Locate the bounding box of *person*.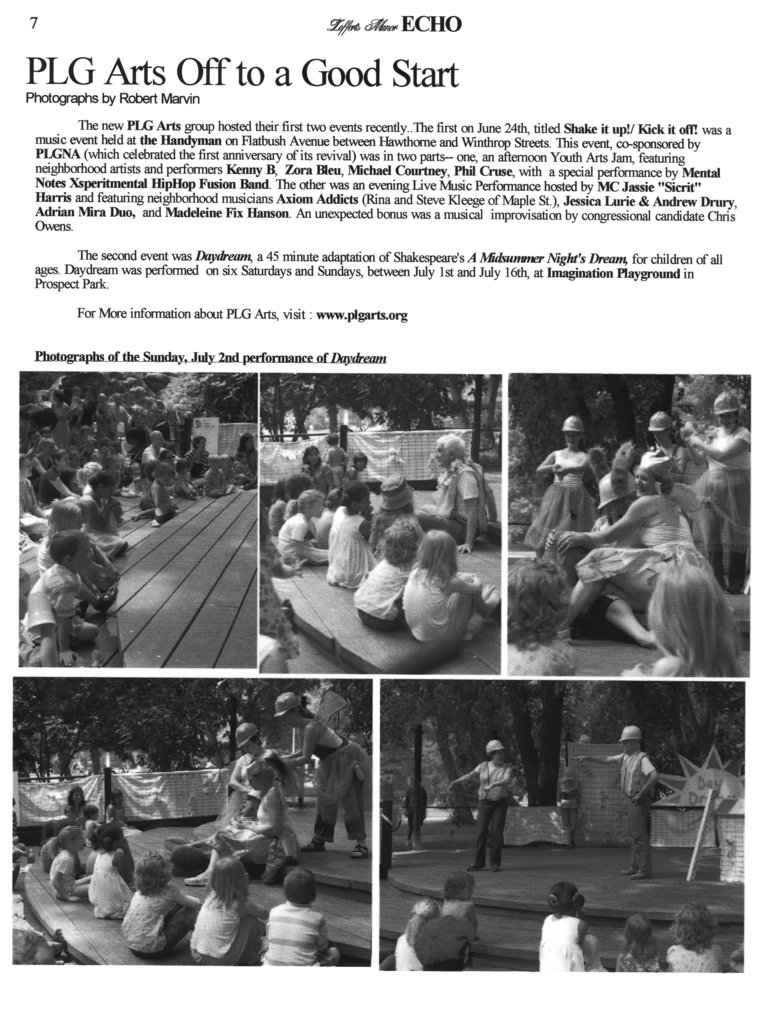
Bounding box: x1=502, y1=388, x2=755, y2=678.
